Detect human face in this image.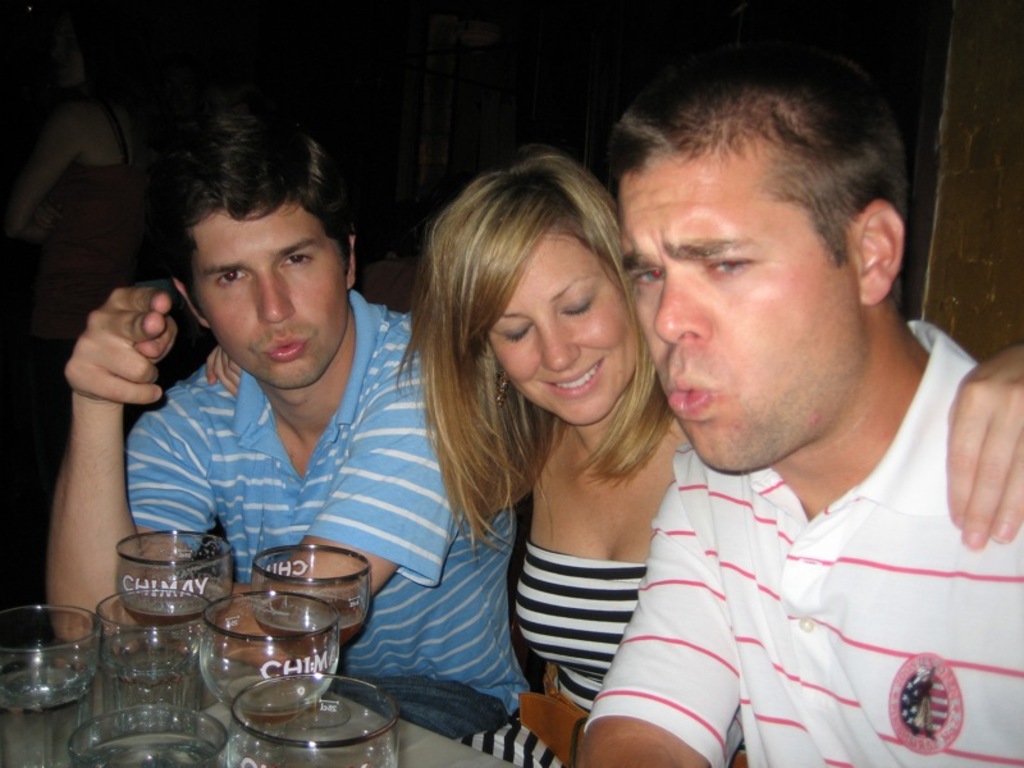
Detection: [x1=485, y1=234, x2=640, y2=426].
